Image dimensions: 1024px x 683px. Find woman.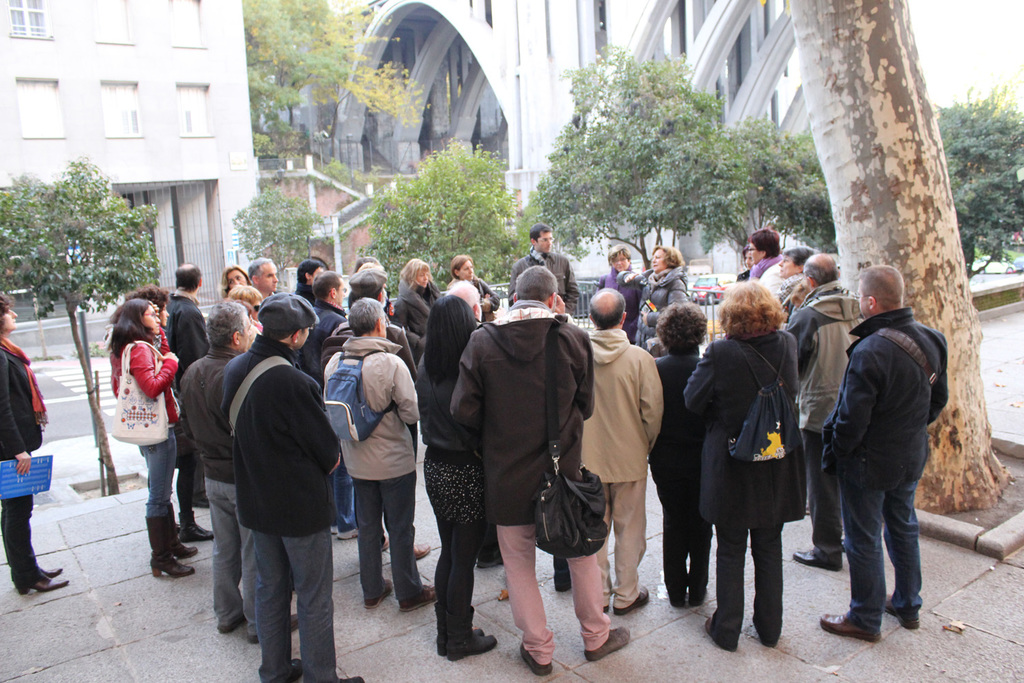
444 256 504 327.
